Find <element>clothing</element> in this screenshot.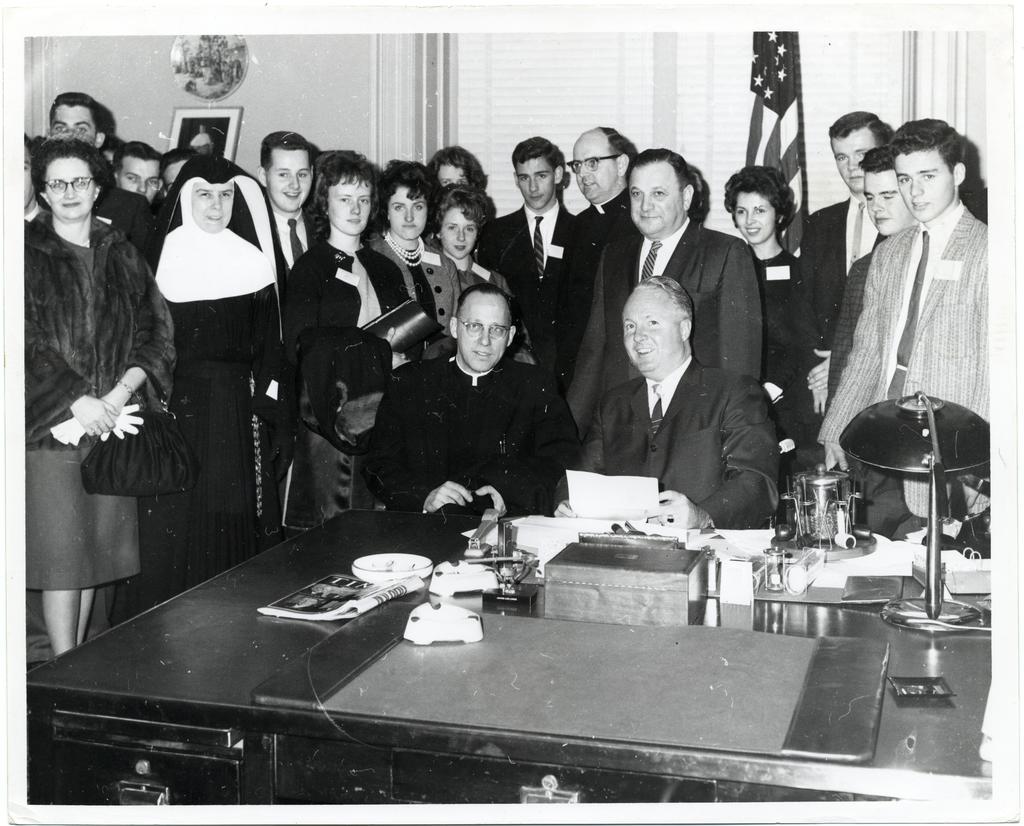
The bounding box for <element>clothing</element> is pyautogui.locateOnScreen(109, 183, 184, 254).
